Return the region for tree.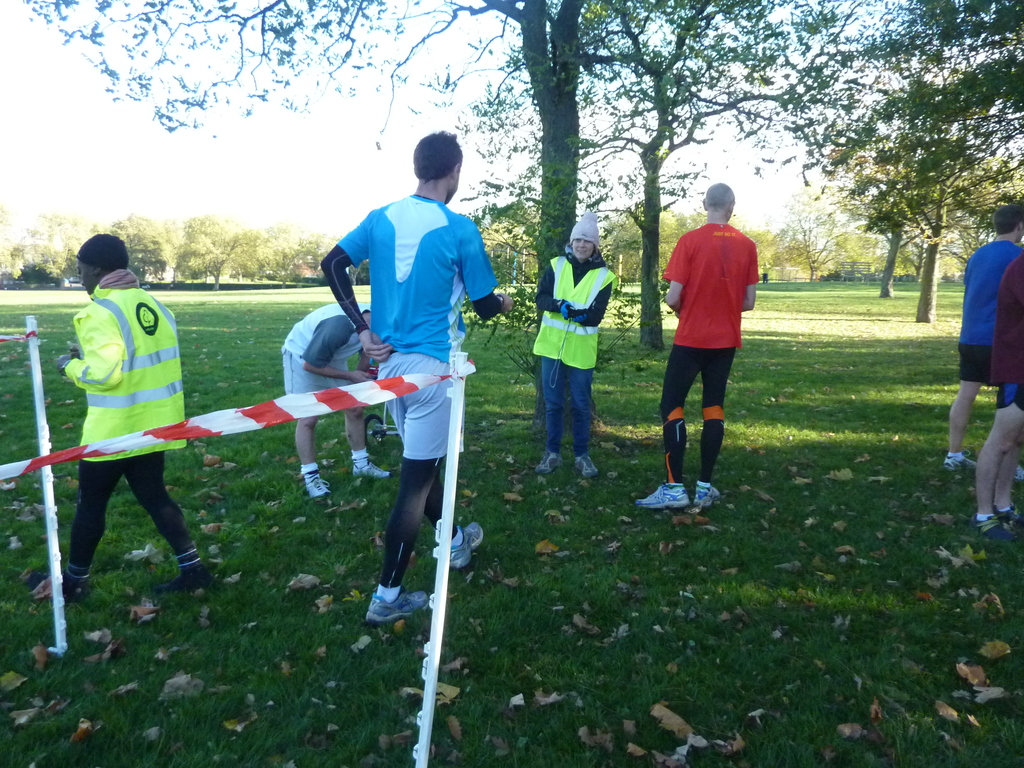
(308, 226, 382, 289).
